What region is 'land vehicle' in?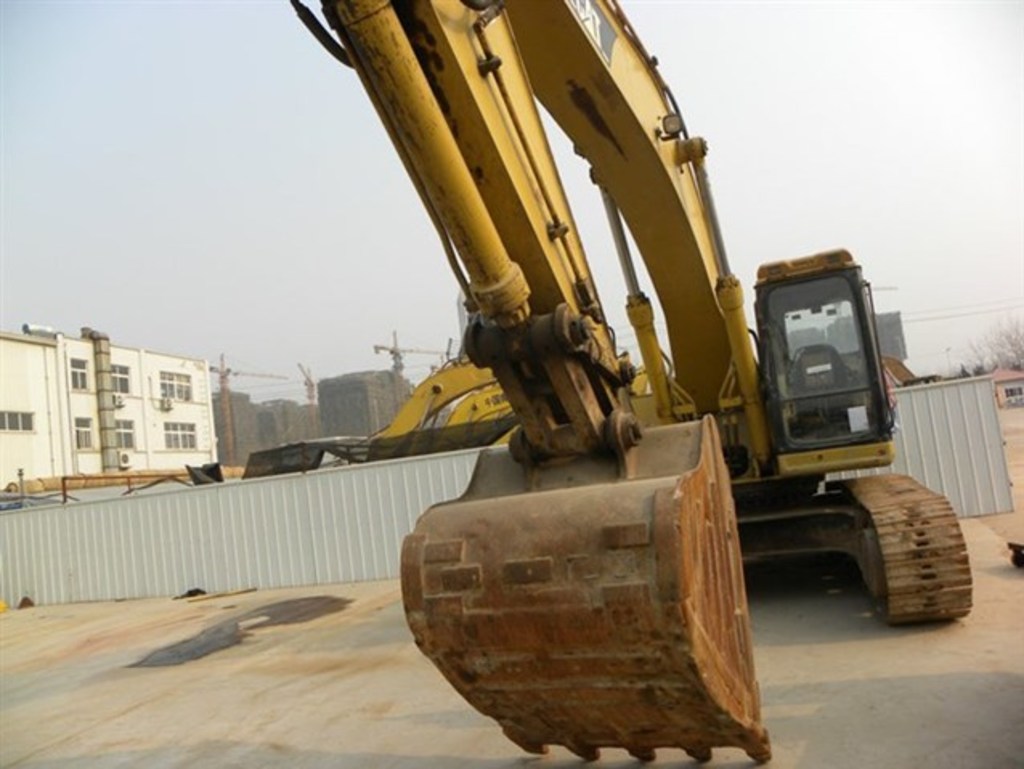
(left=236, top=353, right=658, bottom=477).
